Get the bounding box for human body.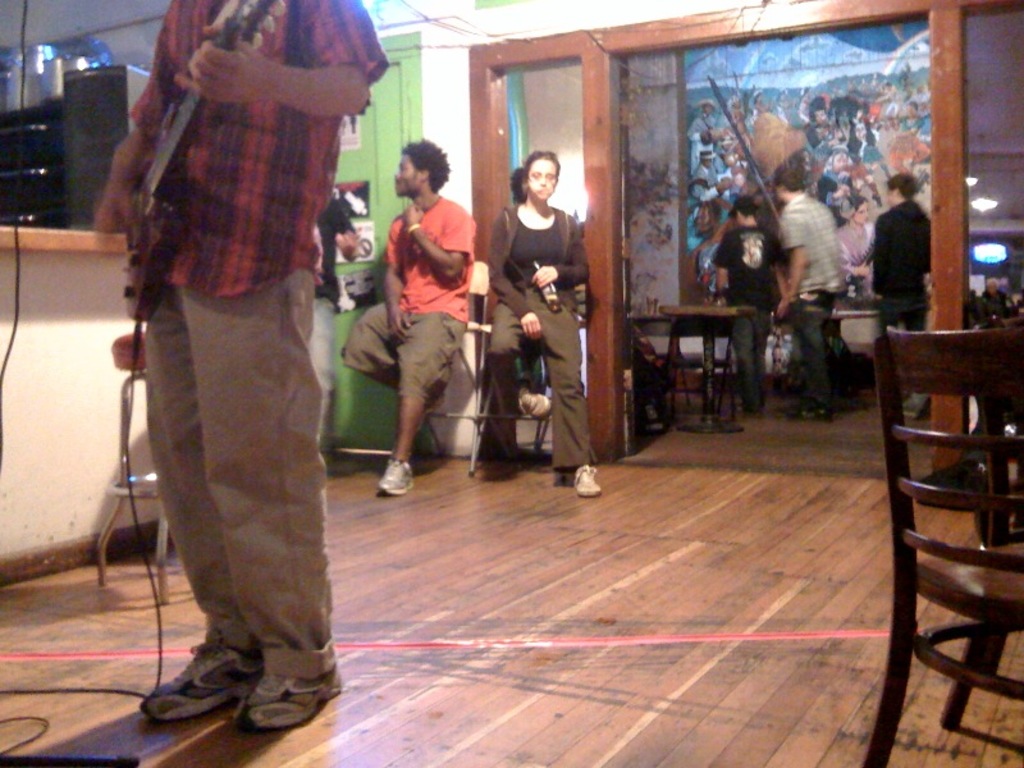
{"left": 716, "top": 225, "right": 790, "bottom": 413}.
